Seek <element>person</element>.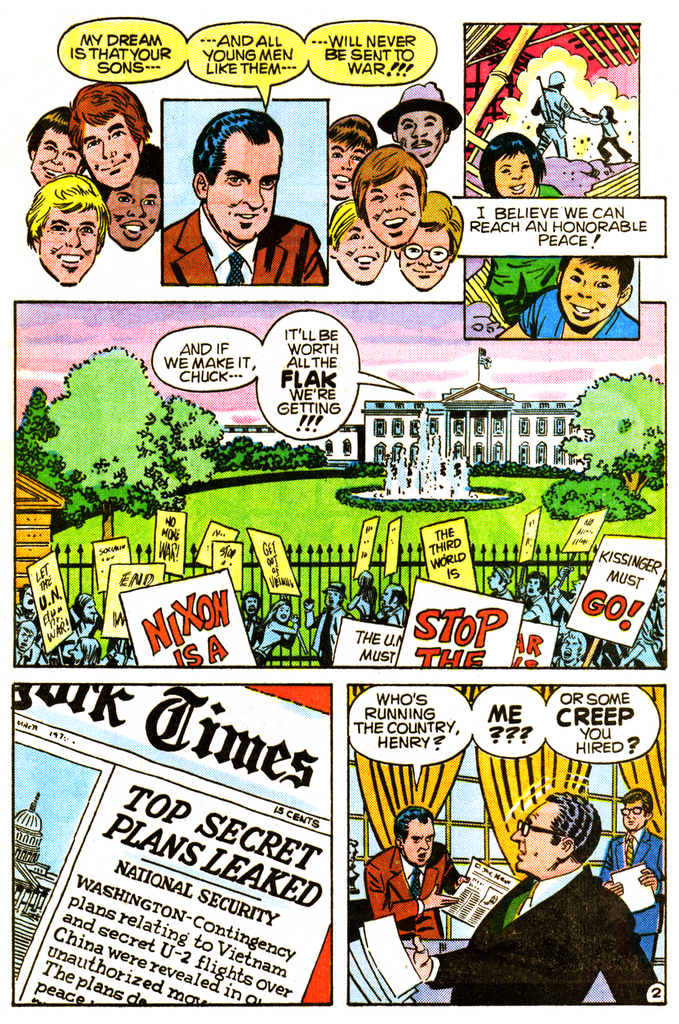
x1=578, y1=102, x2=632, y2=164.
